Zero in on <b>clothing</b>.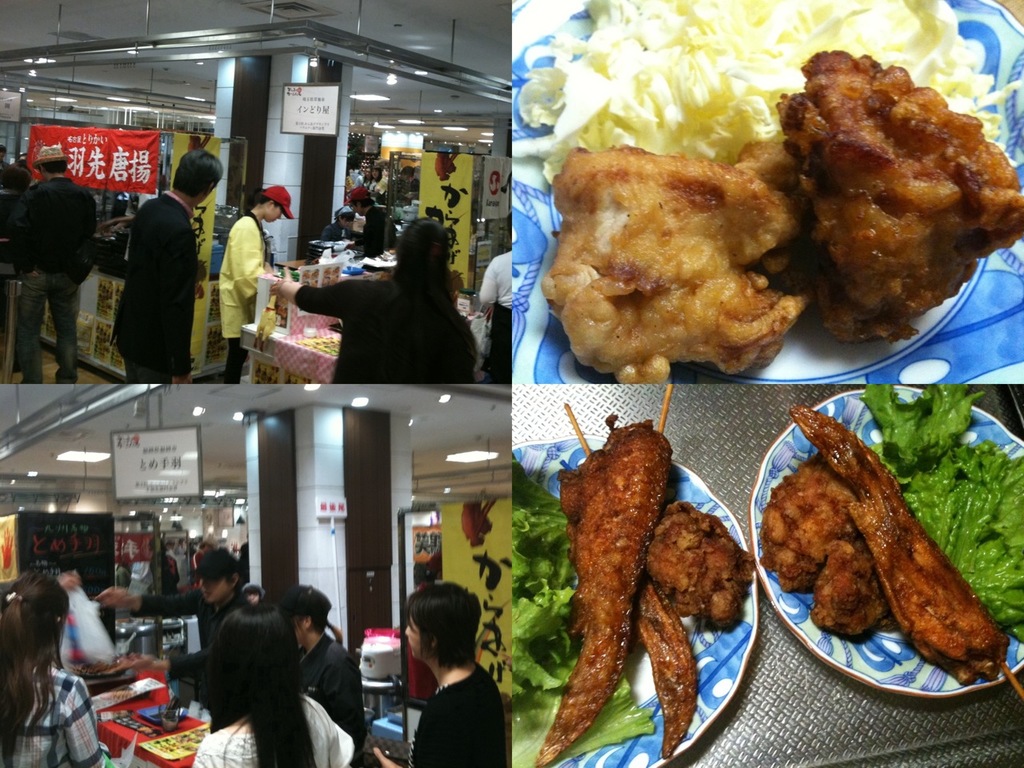
Zeroed in: select_region(195, 692, 359, 767).
